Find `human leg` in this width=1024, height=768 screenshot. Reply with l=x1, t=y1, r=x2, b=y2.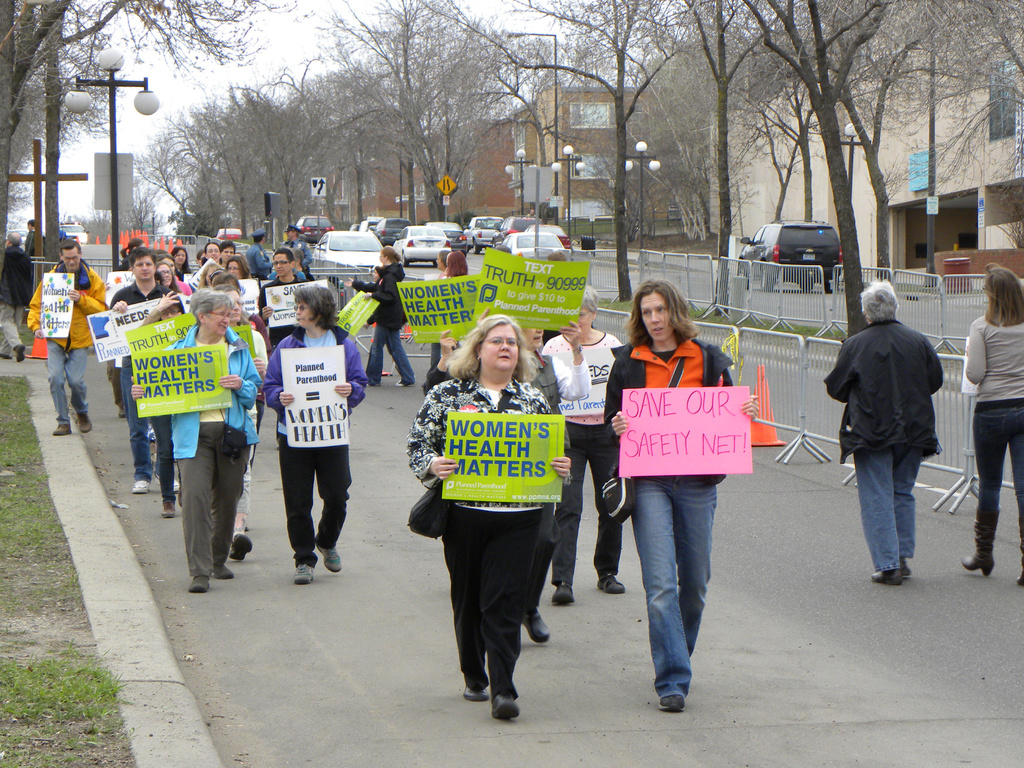
l=1006, t=403, r=1023, b=582.
